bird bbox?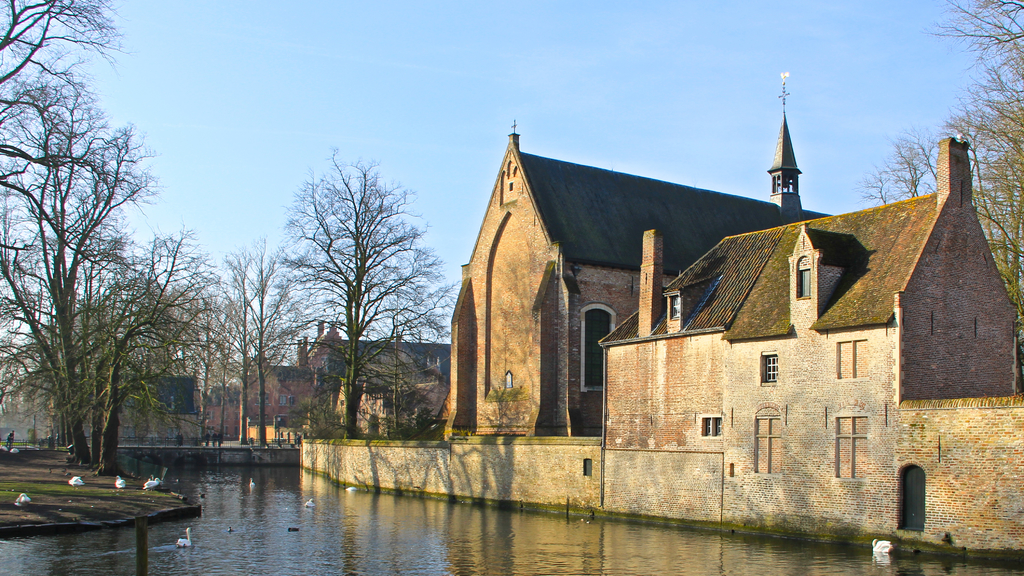
68 474 86 497
